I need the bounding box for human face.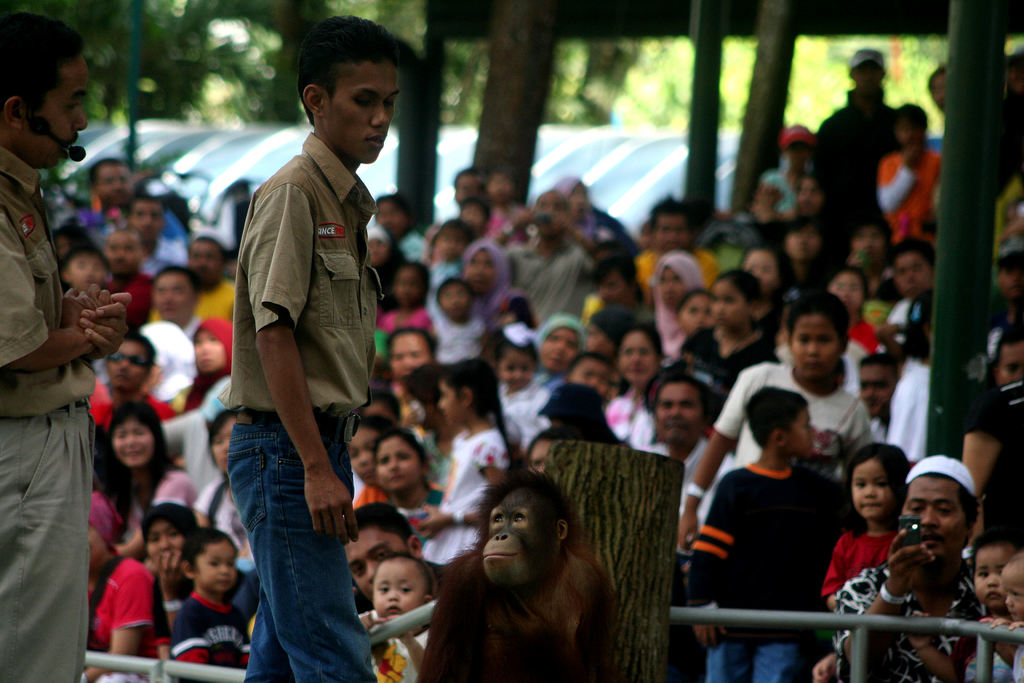
Here it is: 369,566,428,620.
